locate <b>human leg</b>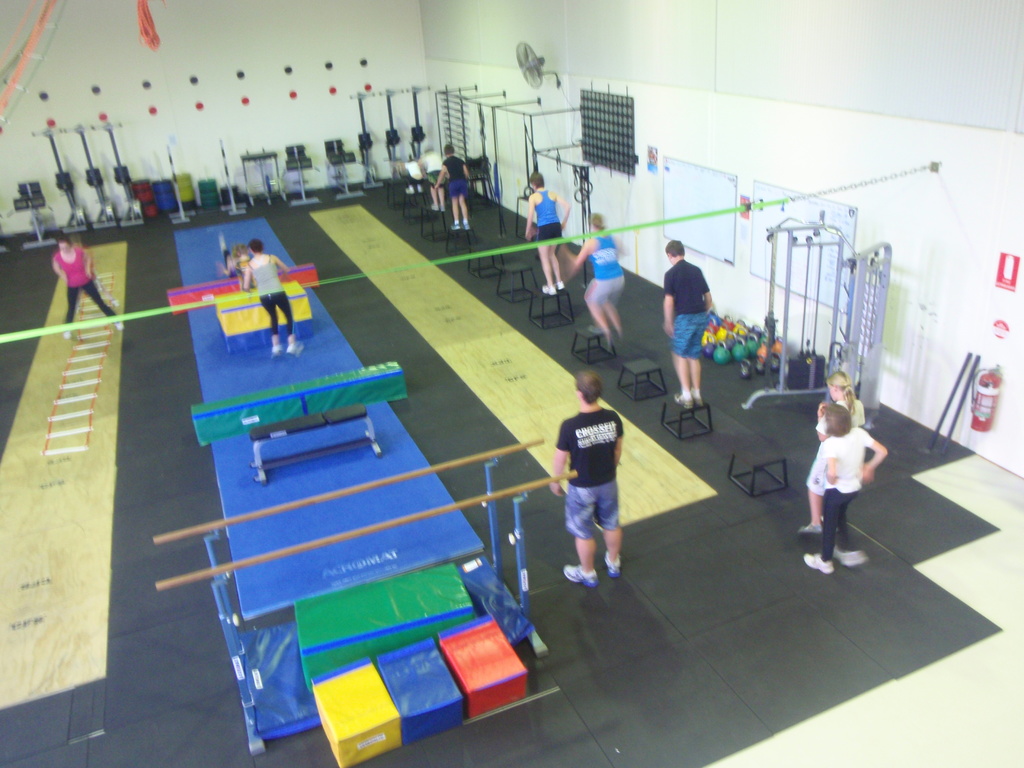
x1=60, y1=286, x2=83, y2=339
